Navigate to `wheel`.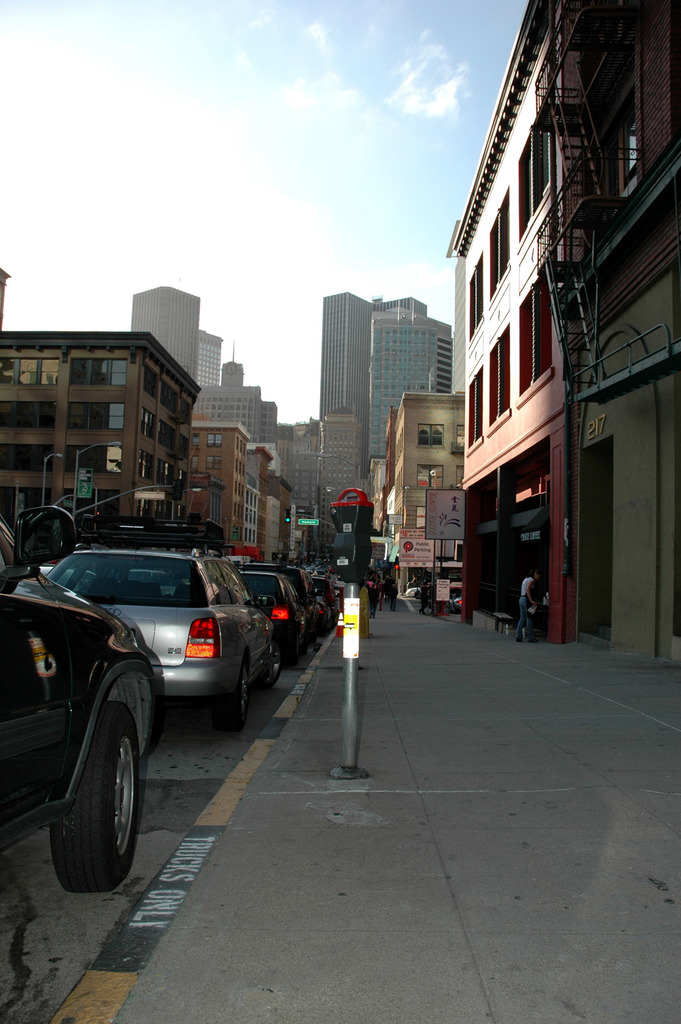
Navigation target: region(41, 702, 141, 895).
